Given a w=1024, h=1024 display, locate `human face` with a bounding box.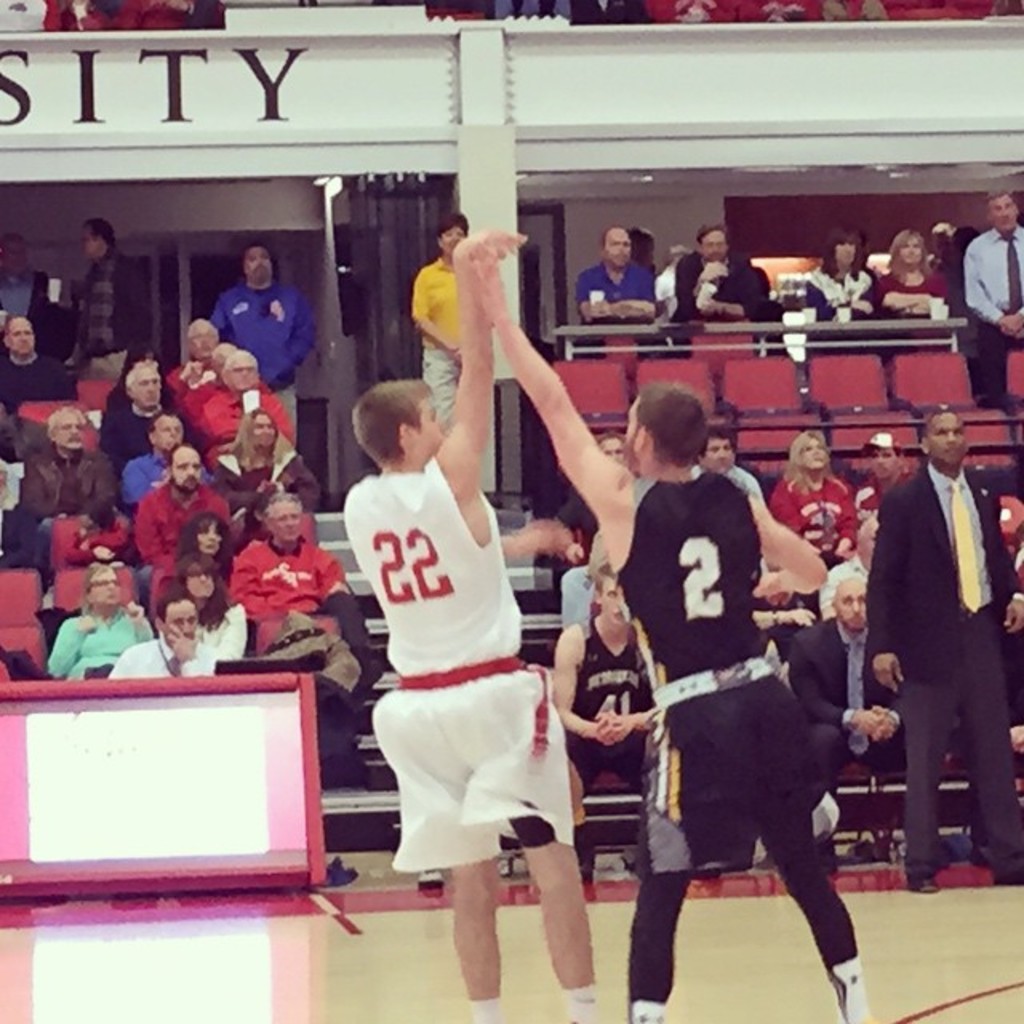
Located: box(91, 571, 122, 608).
